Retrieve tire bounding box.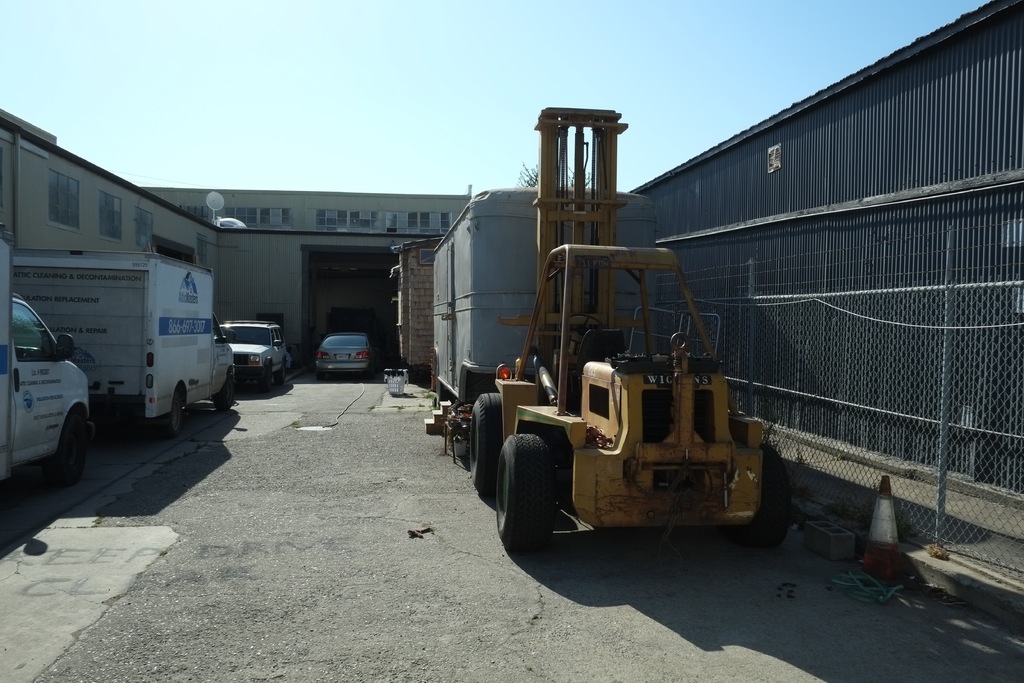
Bounding box: [x1=437, y1=371, x2=449, y2=404].
